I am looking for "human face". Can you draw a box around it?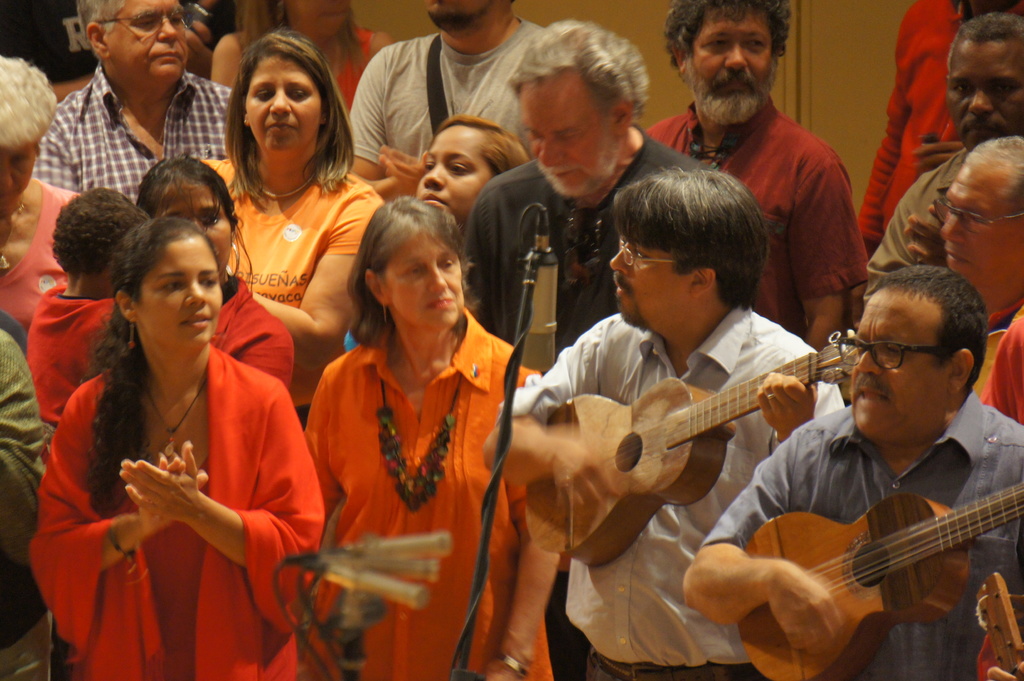
Sure, the bounding box is 408 127 490 223.
